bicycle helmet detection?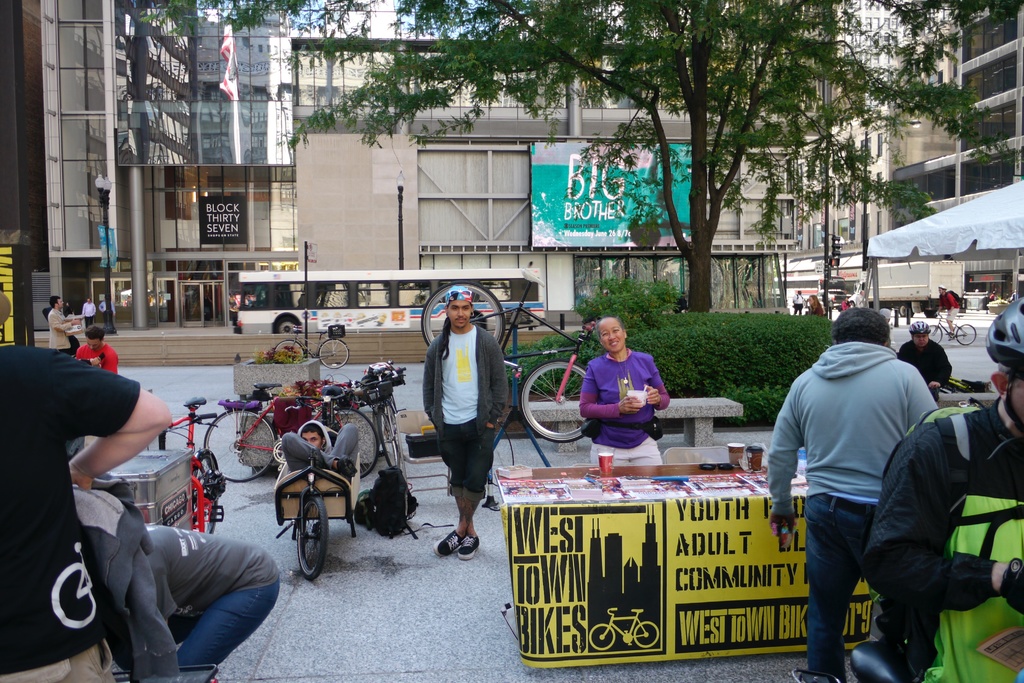
x1=936, y1=283, x2=948, y2=291
